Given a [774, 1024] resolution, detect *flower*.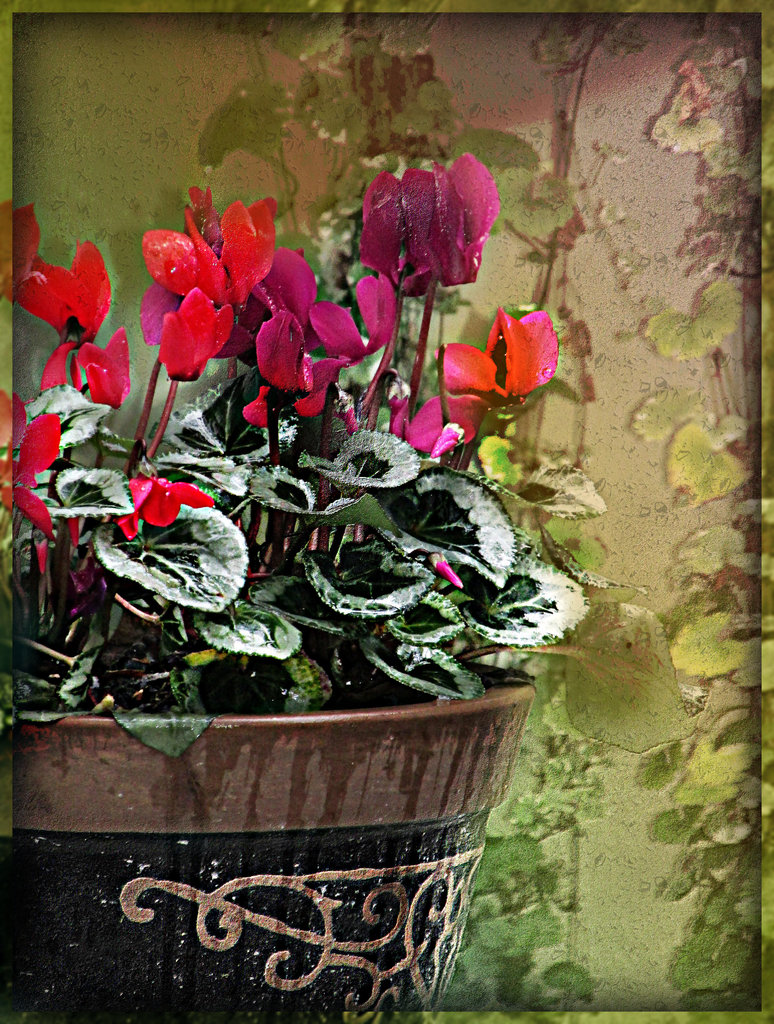
[x1=3, y1=393, x2=72, y2=573].
